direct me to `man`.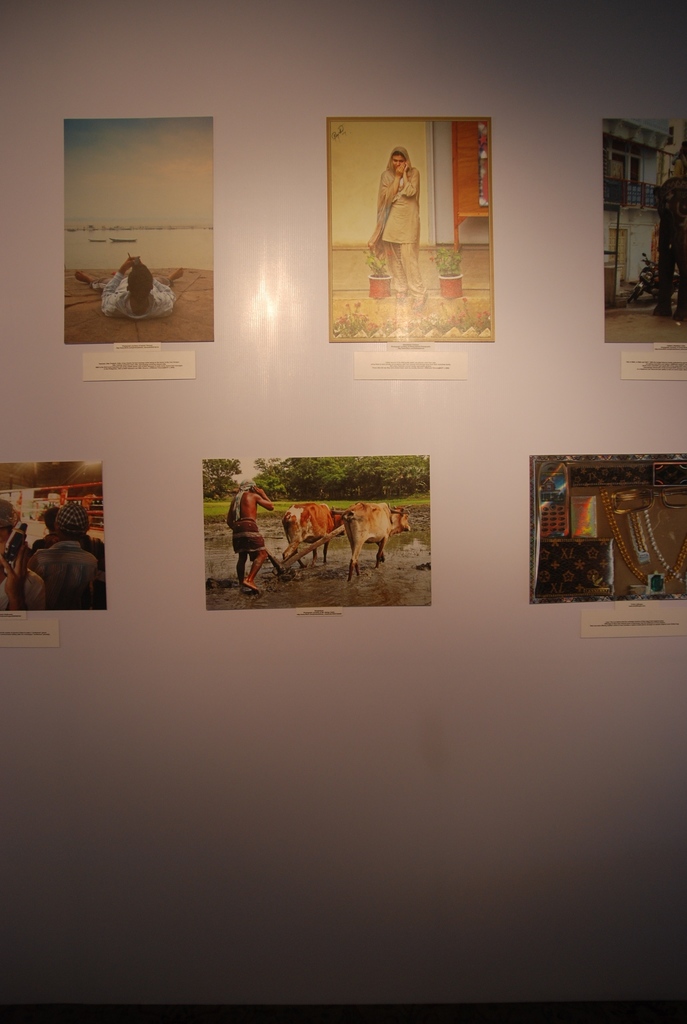
Direction: bbox=(219, 474, 285, 589).
